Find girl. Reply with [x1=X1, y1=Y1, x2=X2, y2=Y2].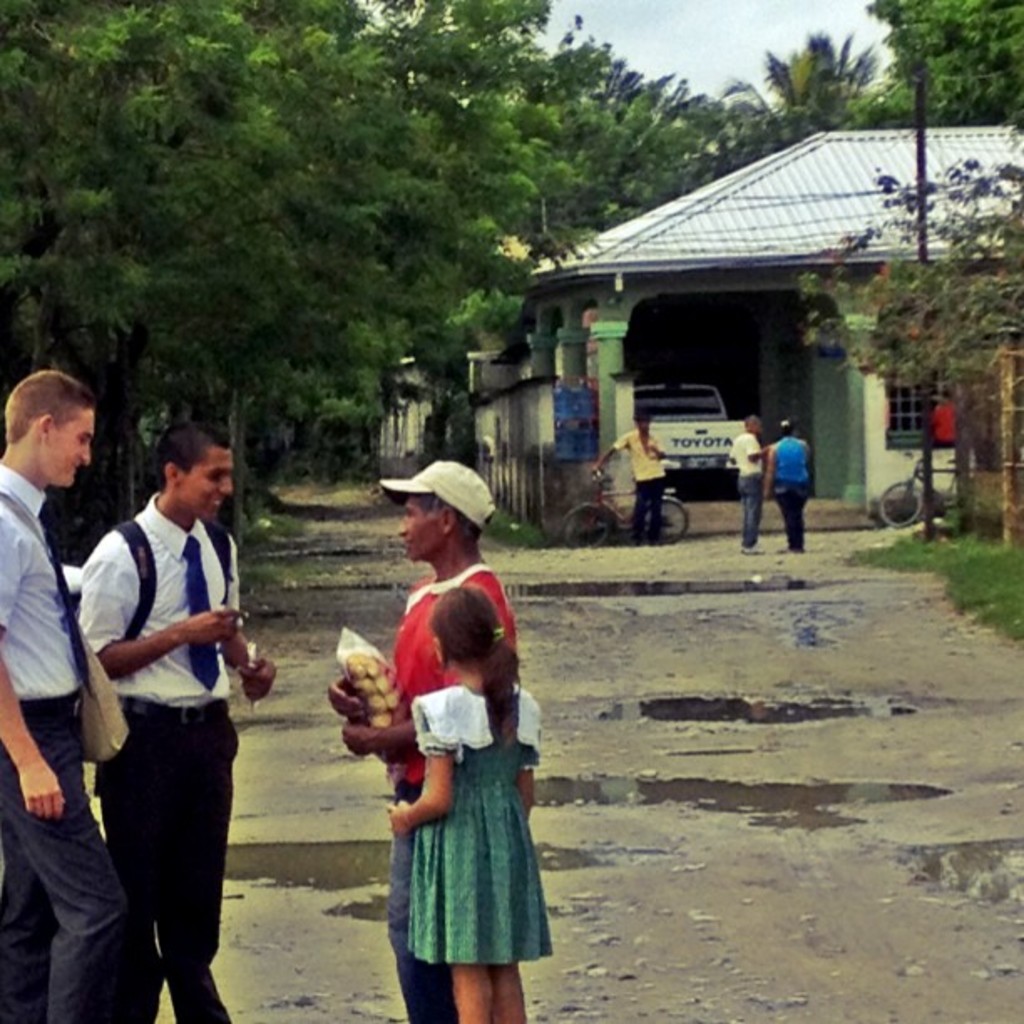
[x1=390, y1=581, x2=559, y2=1022].
